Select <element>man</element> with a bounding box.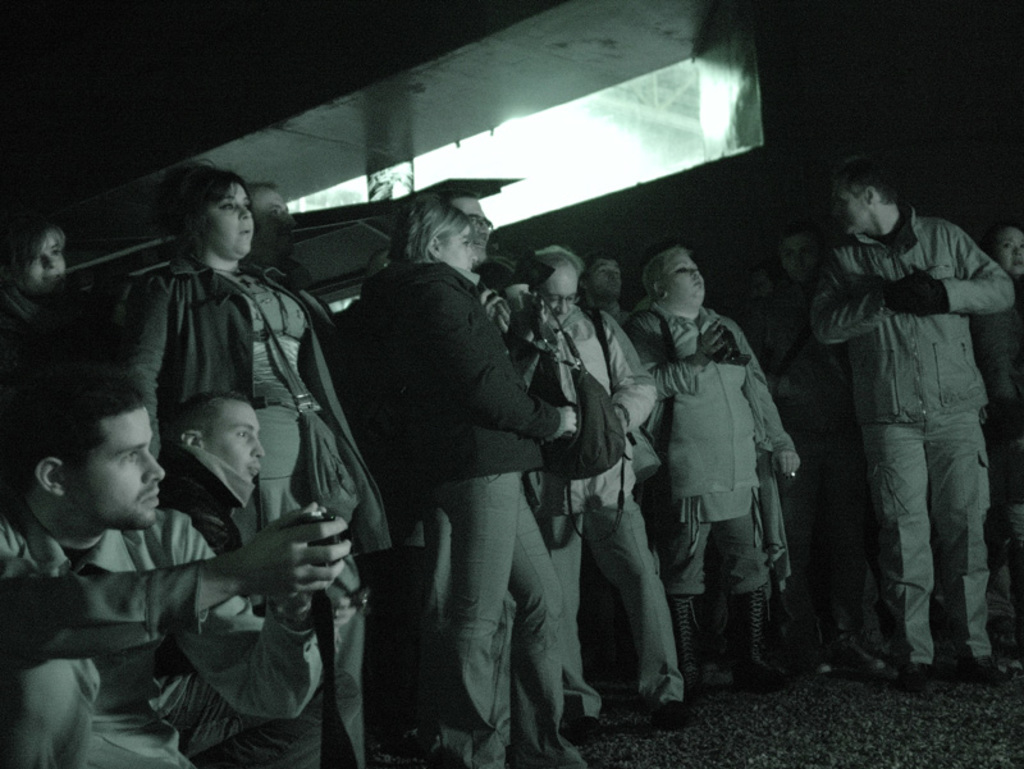
rect(769, 166, 1011, 654).
